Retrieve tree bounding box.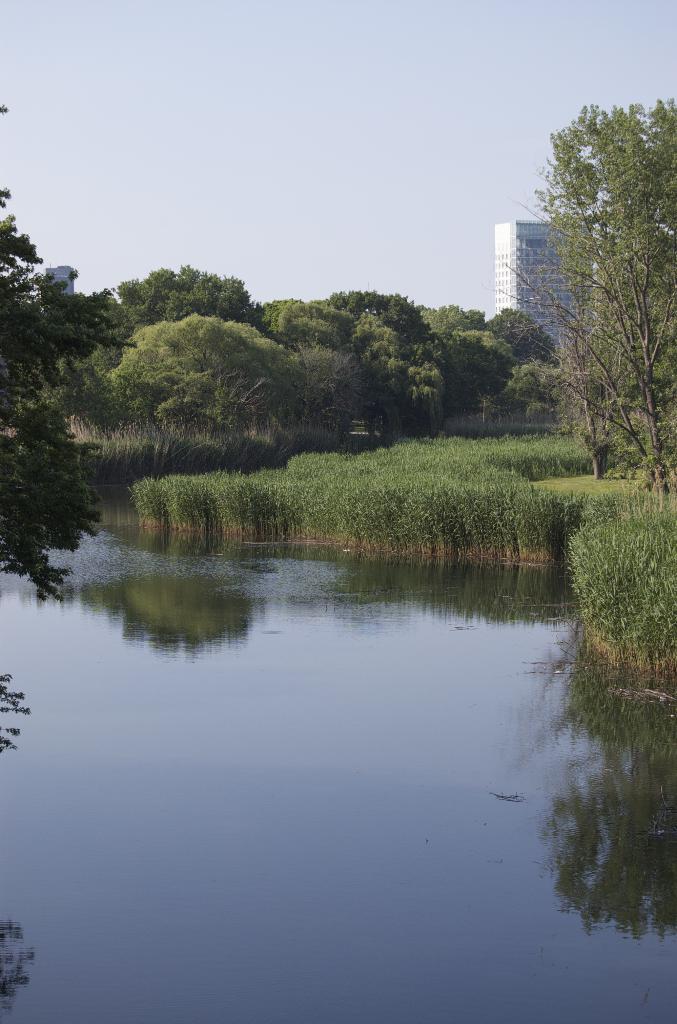
Bounding box: select_region(69, 264, 270, 444).
